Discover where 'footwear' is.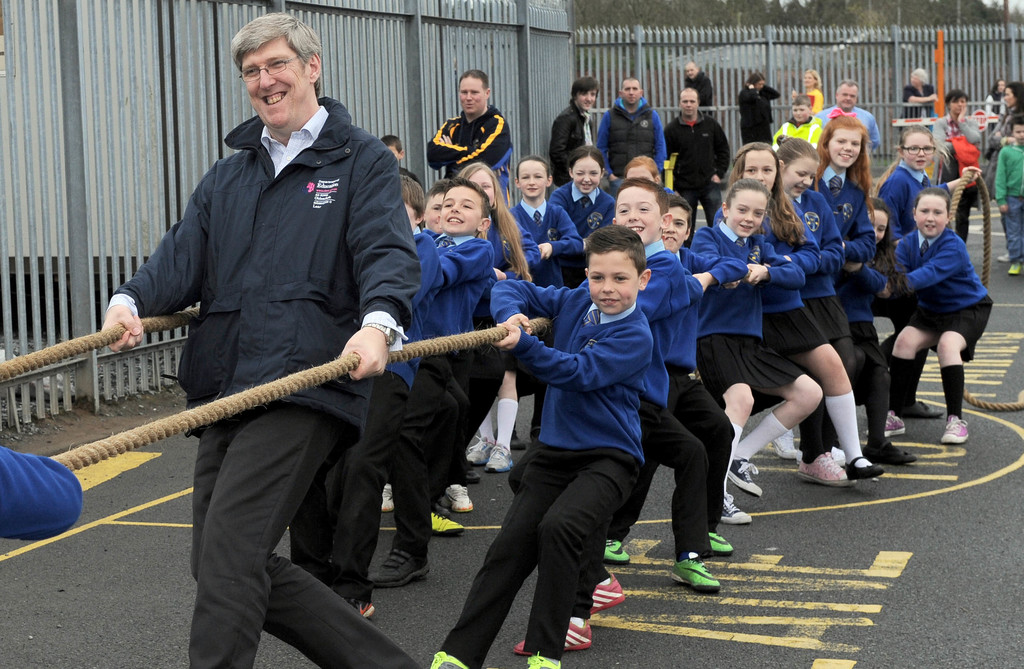
Discovered at BBox(521, 652, 563, 668).
